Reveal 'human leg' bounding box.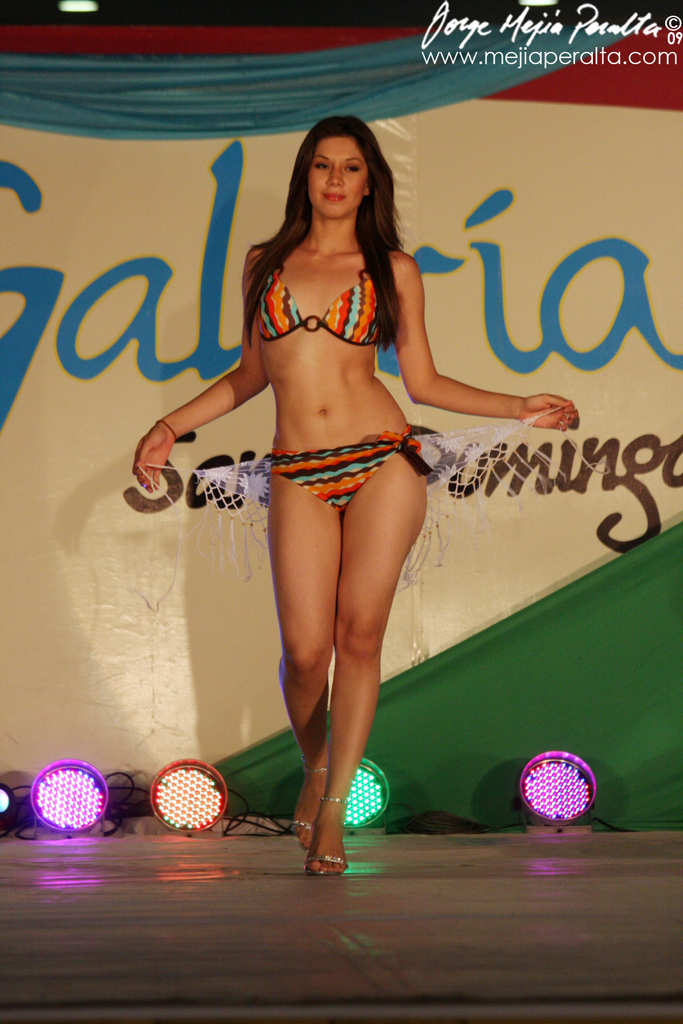
Revealed: locate(262, 445, 349, 857).
